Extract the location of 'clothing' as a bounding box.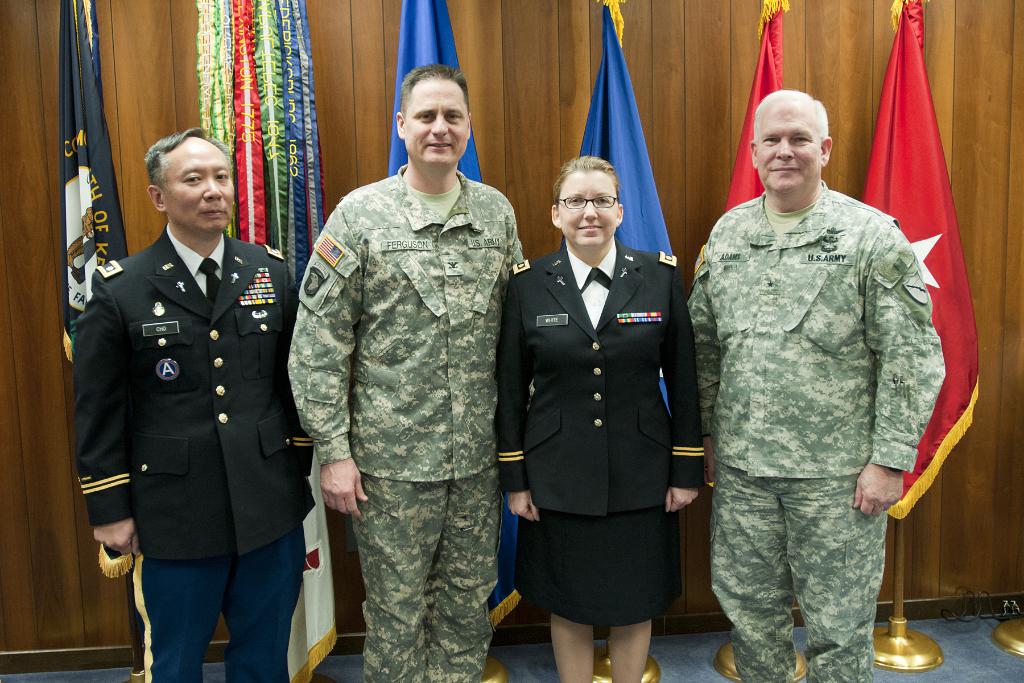
Rect(684, 192, 942, 475).
